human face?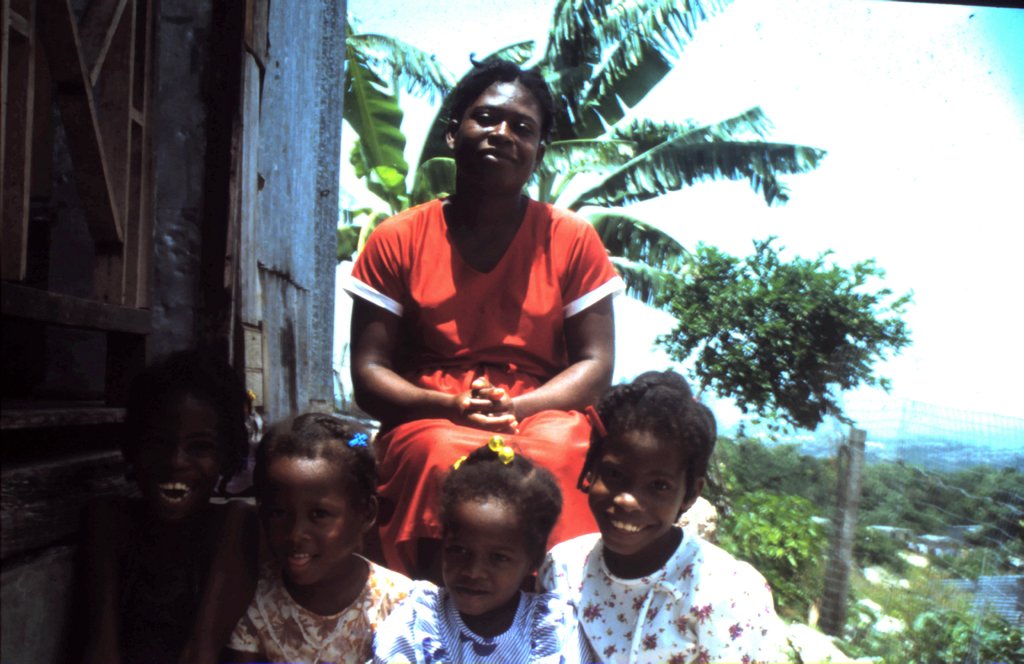
box(255, 458, 360, 589)
